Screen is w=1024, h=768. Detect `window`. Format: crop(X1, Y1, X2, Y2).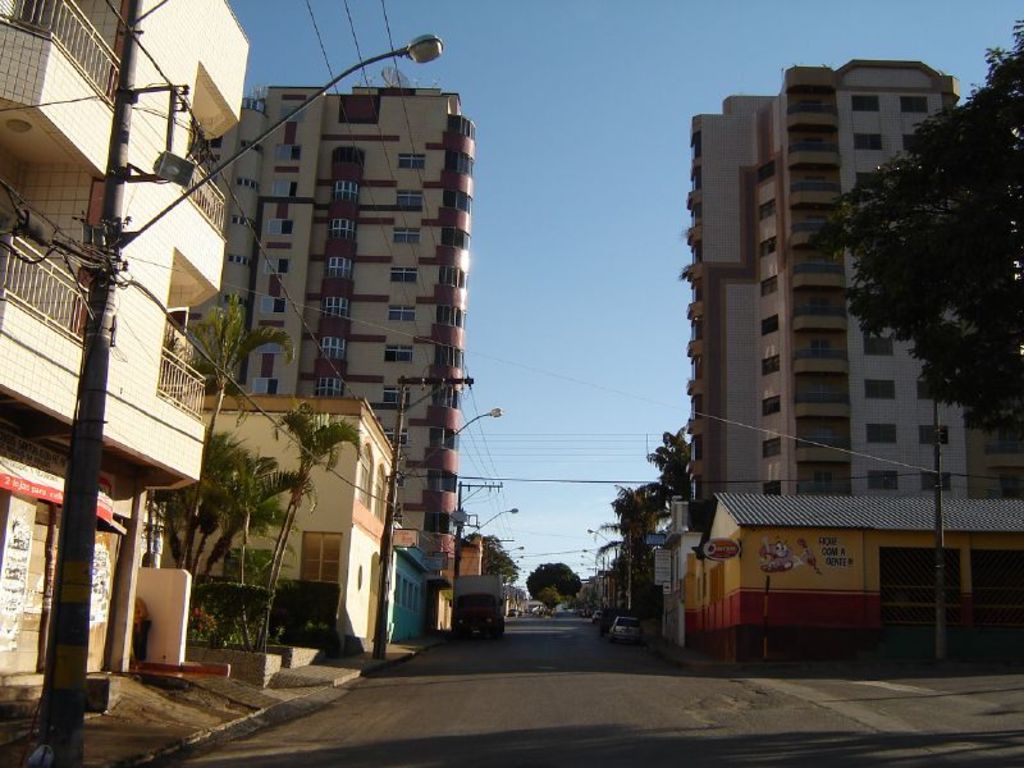
crop(388, 303, 420, 323).
